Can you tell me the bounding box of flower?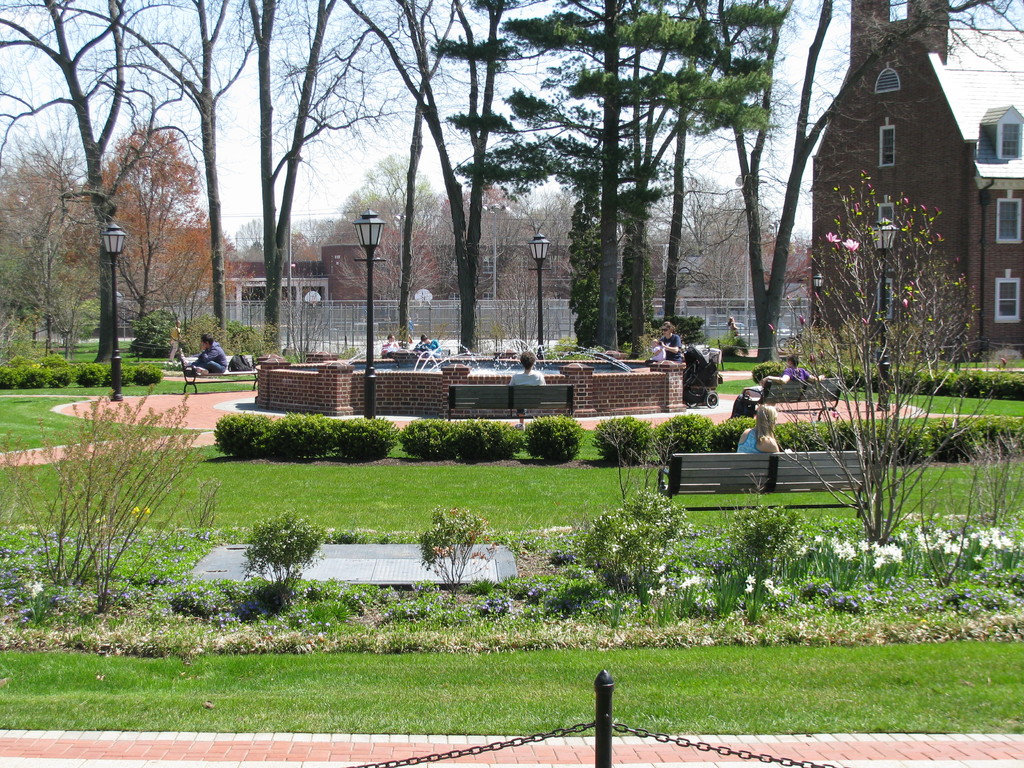
detection(767, 325, 776, 330).
